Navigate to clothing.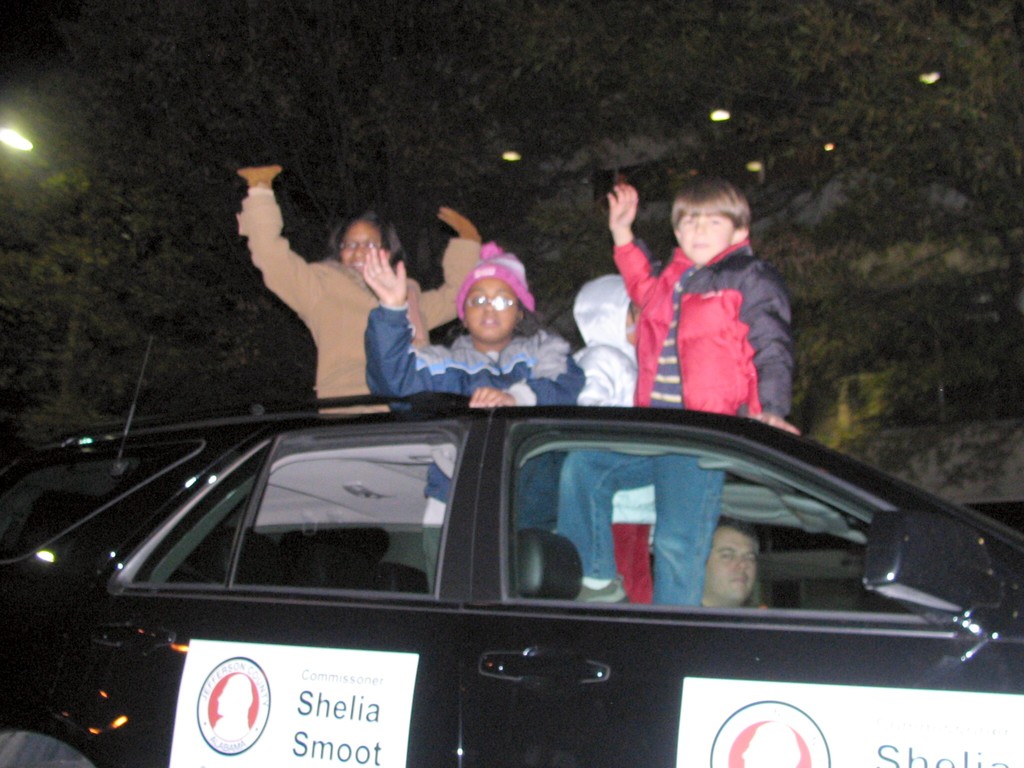
Navigation target: bbox=(563, 250, 653, 616).
